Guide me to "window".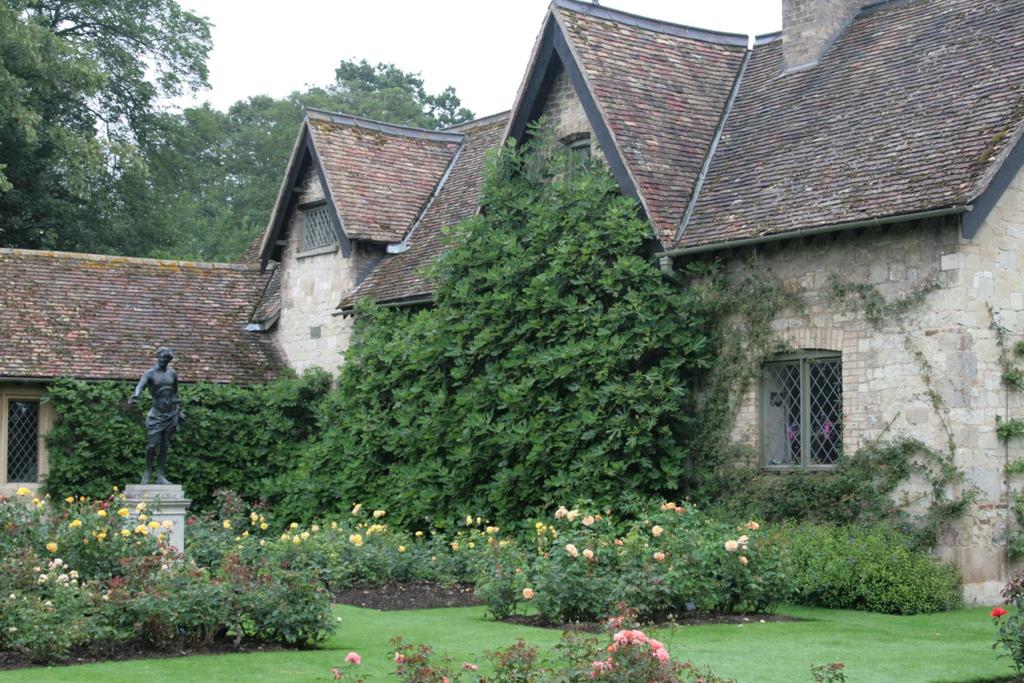
Guidance: bbox(565, 141, 593, 189).
